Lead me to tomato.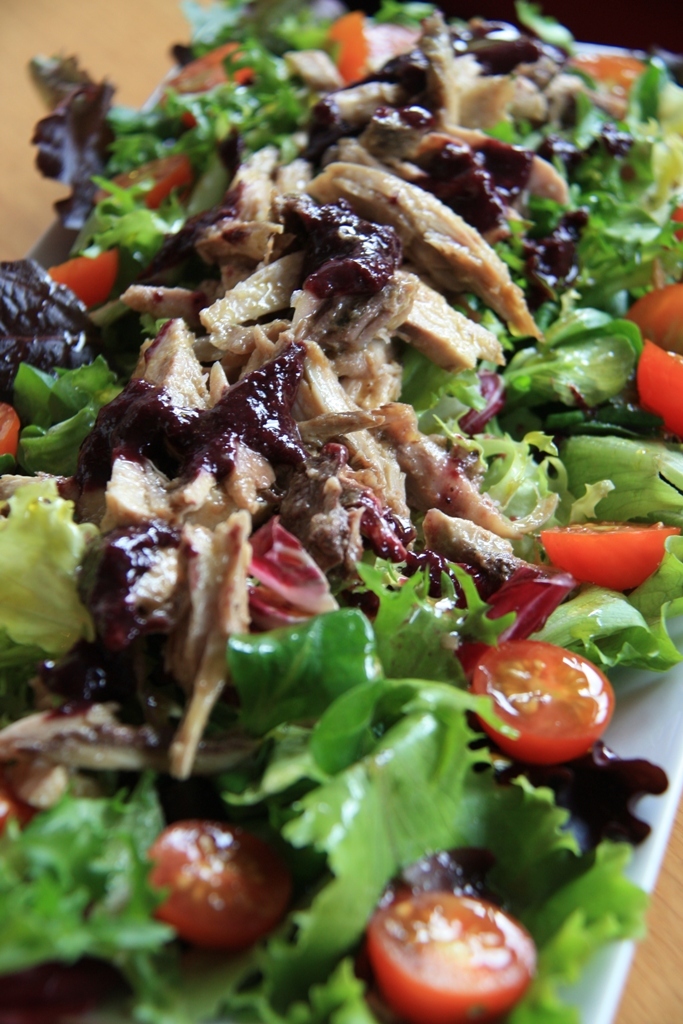
Lead to [x1=486, y1=646, x2=604, y2=779].
